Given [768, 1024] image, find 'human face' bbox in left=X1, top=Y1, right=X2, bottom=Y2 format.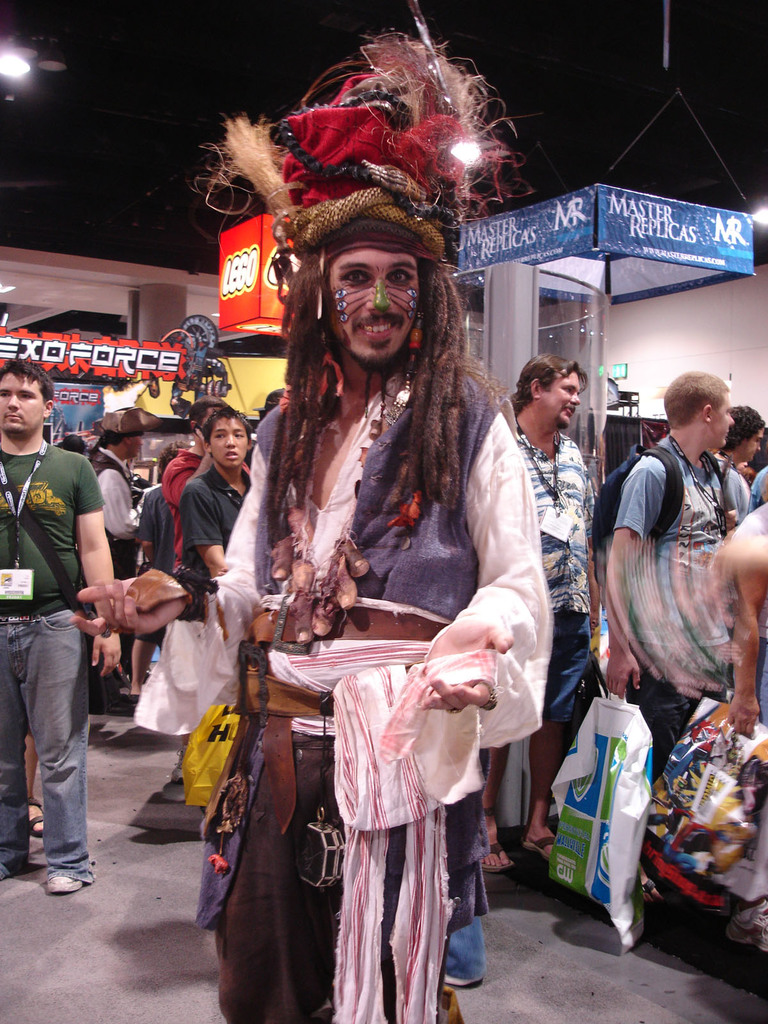
left=747, top=431, right=763, bottom=461.
